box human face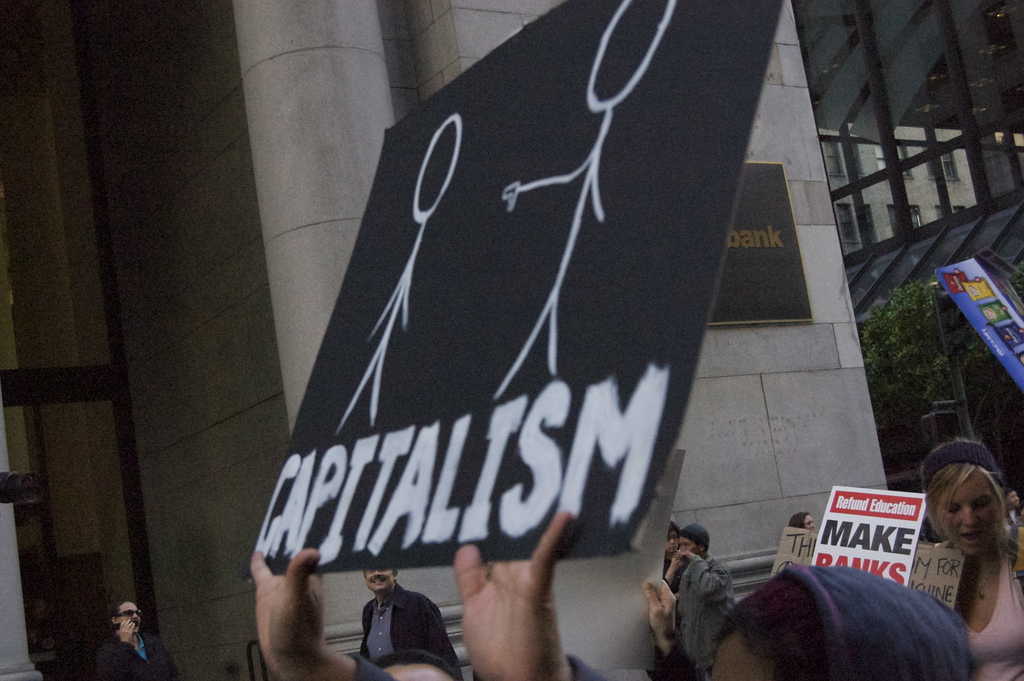
<region>936, 468, 998, 555</region>
